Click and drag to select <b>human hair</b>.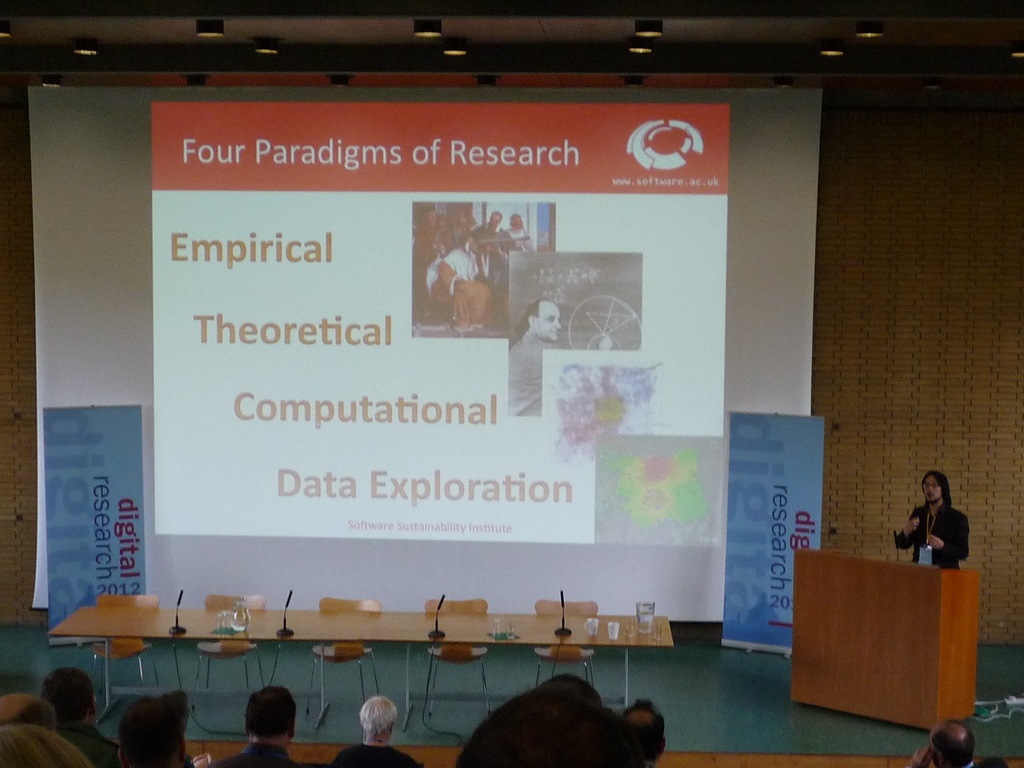
Selection: rect(620, 699, 668, 760).
